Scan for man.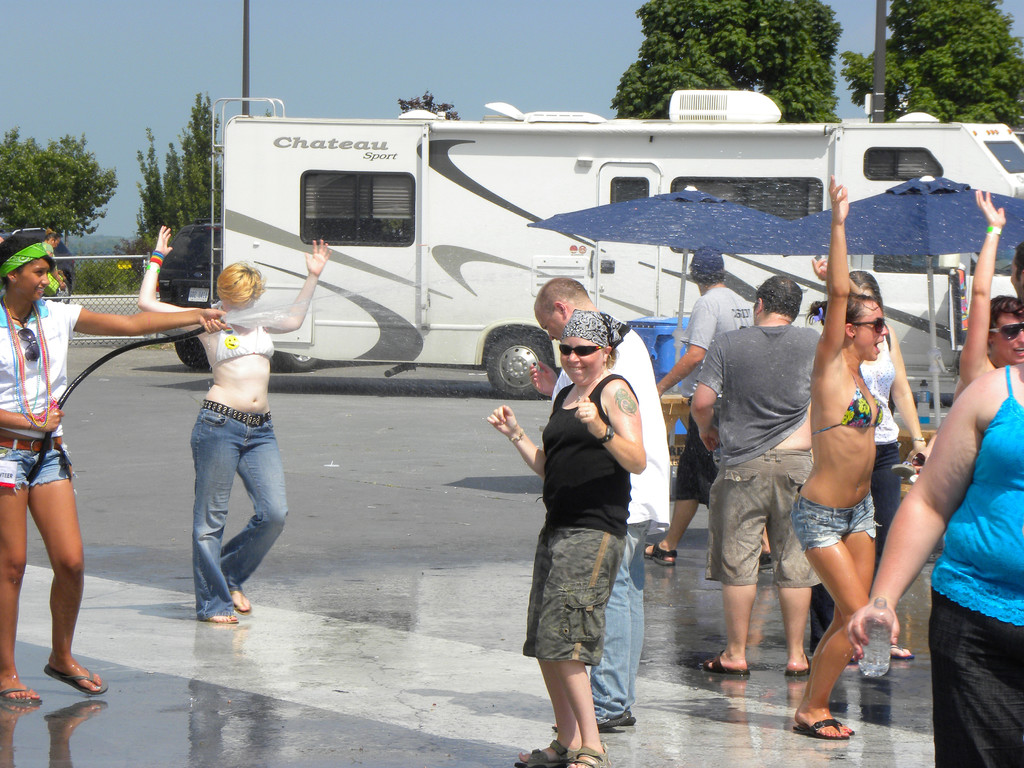
Scan result: [641,242,776,569].
